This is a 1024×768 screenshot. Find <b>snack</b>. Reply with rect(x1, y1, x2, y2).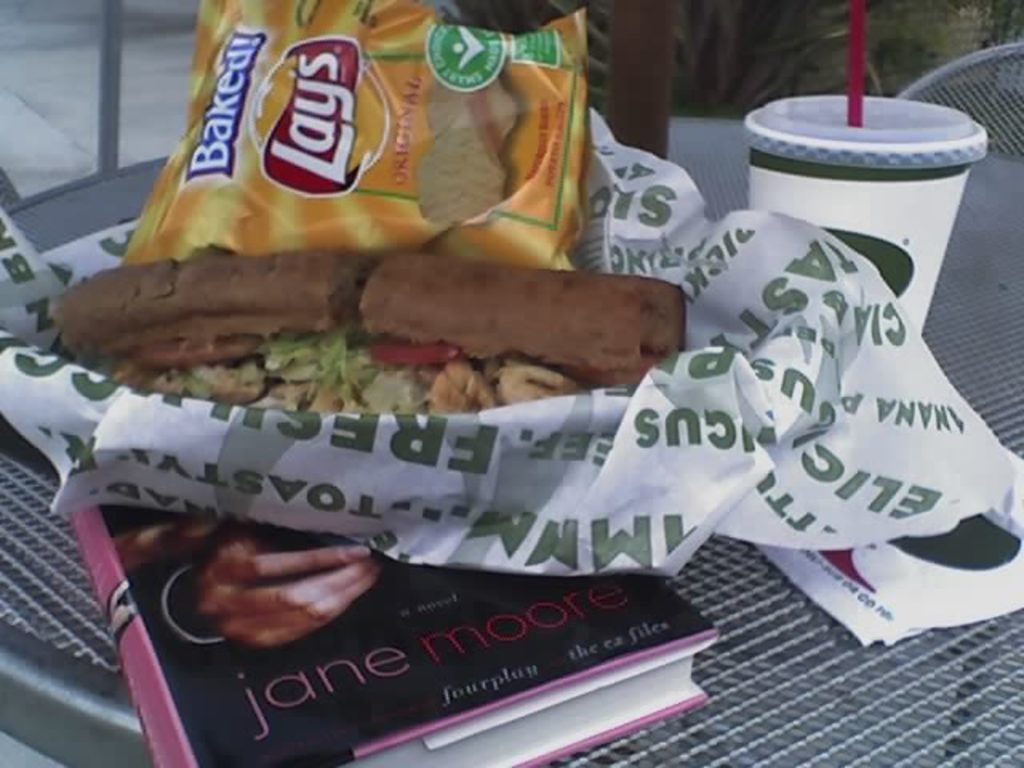
rect(43, 248, 362, 408).
